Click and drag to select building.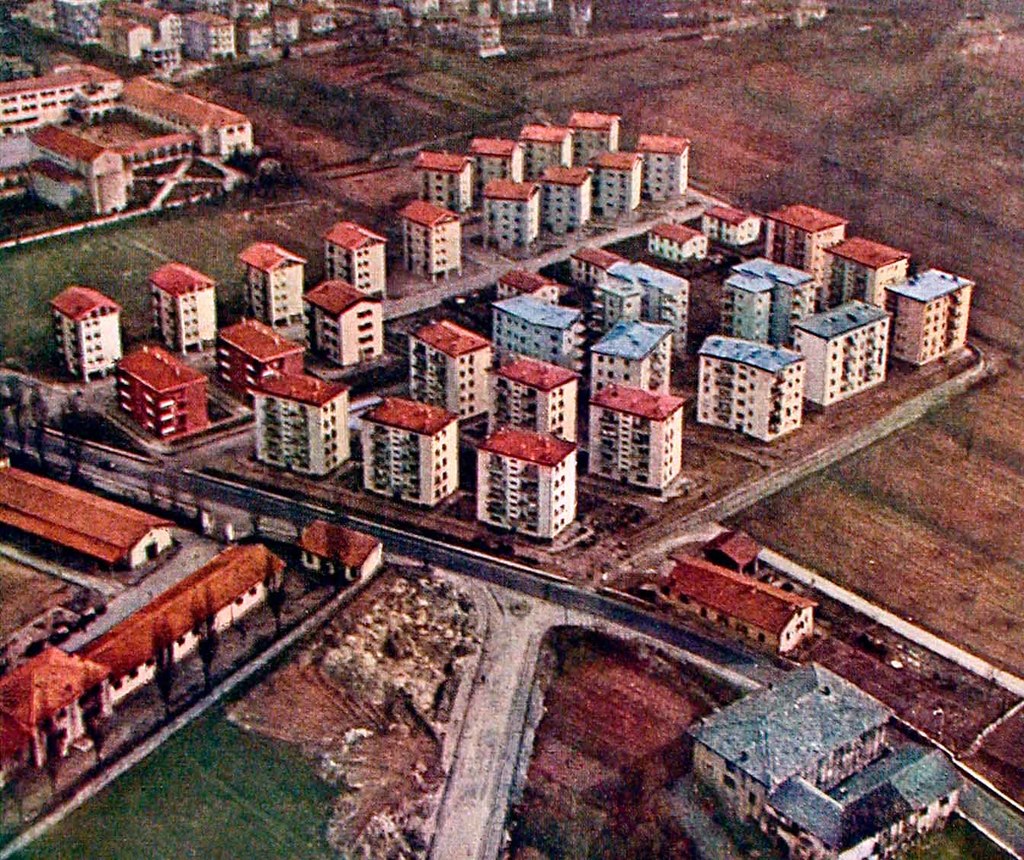
Selection: {"x1": 222, "y1": 318, "x2": 312, "y2": 390}.
